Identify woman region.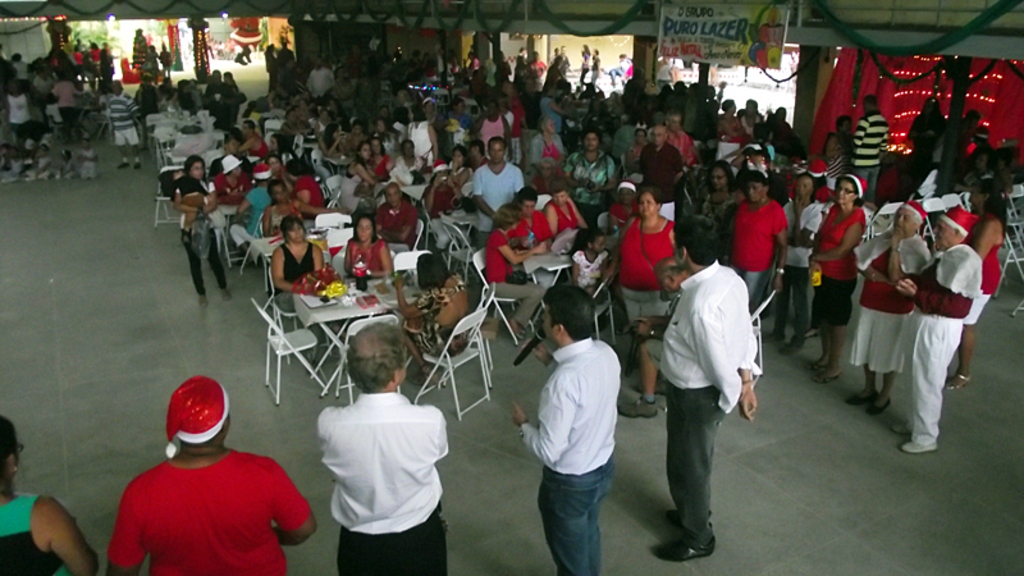
Region: {"left": 447, "top": 146, "right": 475, "bottom": 182}.
